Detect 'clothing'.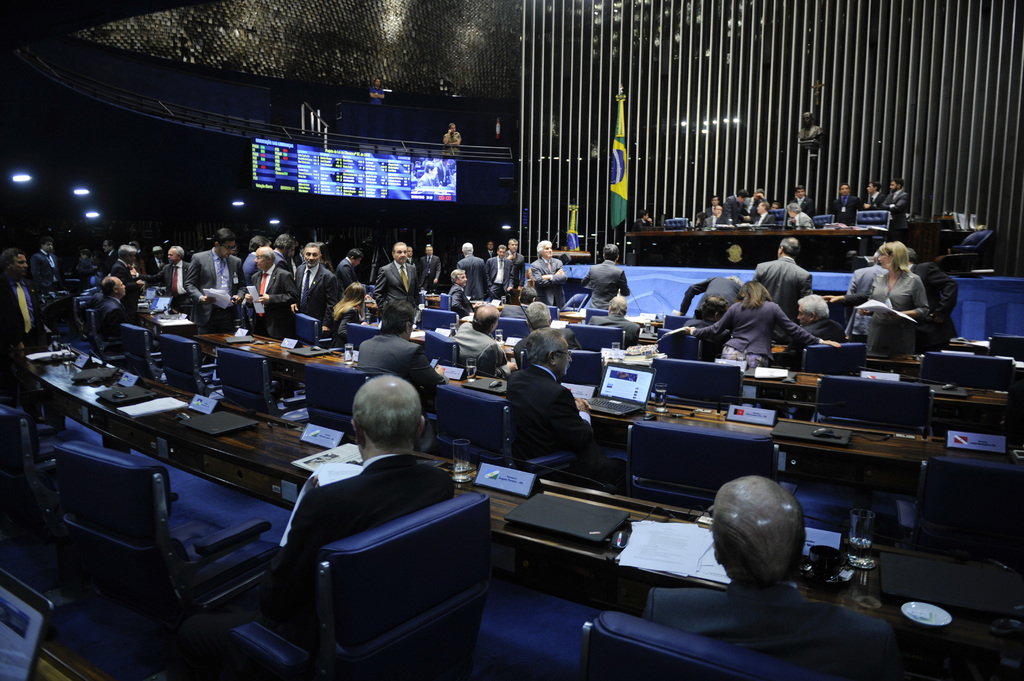
Detected at <box>416,172,432,191</box>.
